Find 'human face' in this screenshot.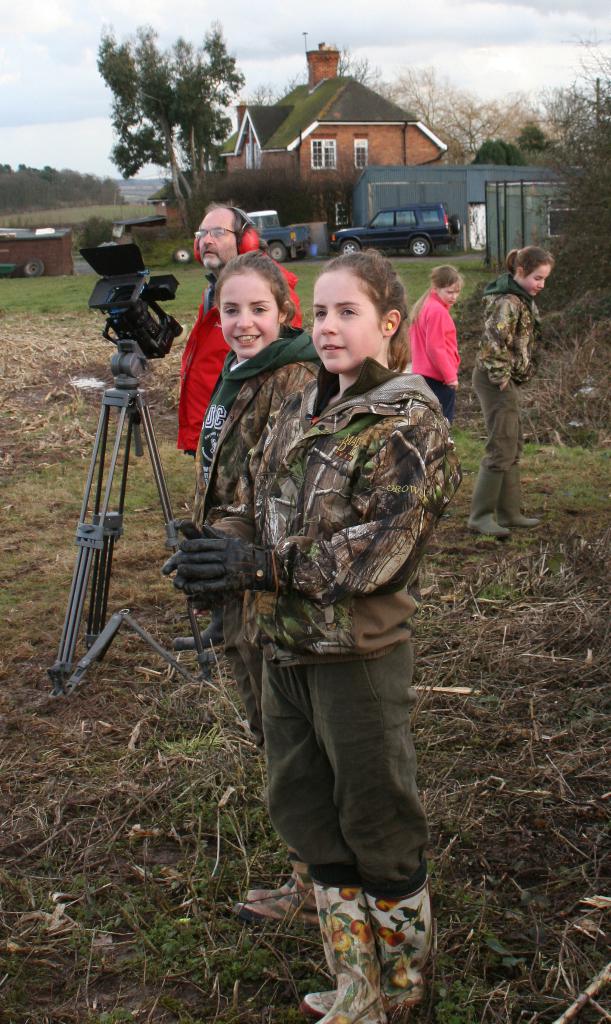
The bounding box for 'human face' is (310, 277, 386, 371).
